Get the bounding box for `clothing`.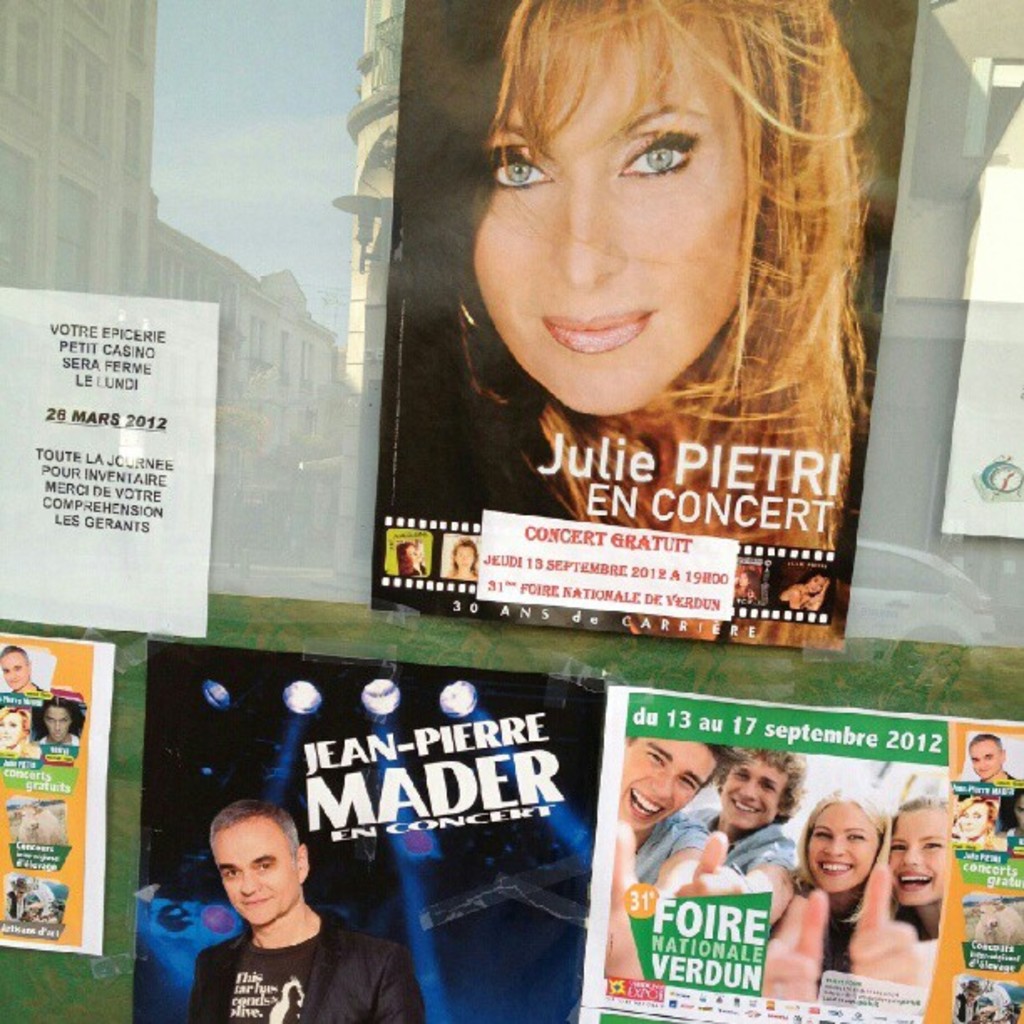
[688, 806, 793, 873].
